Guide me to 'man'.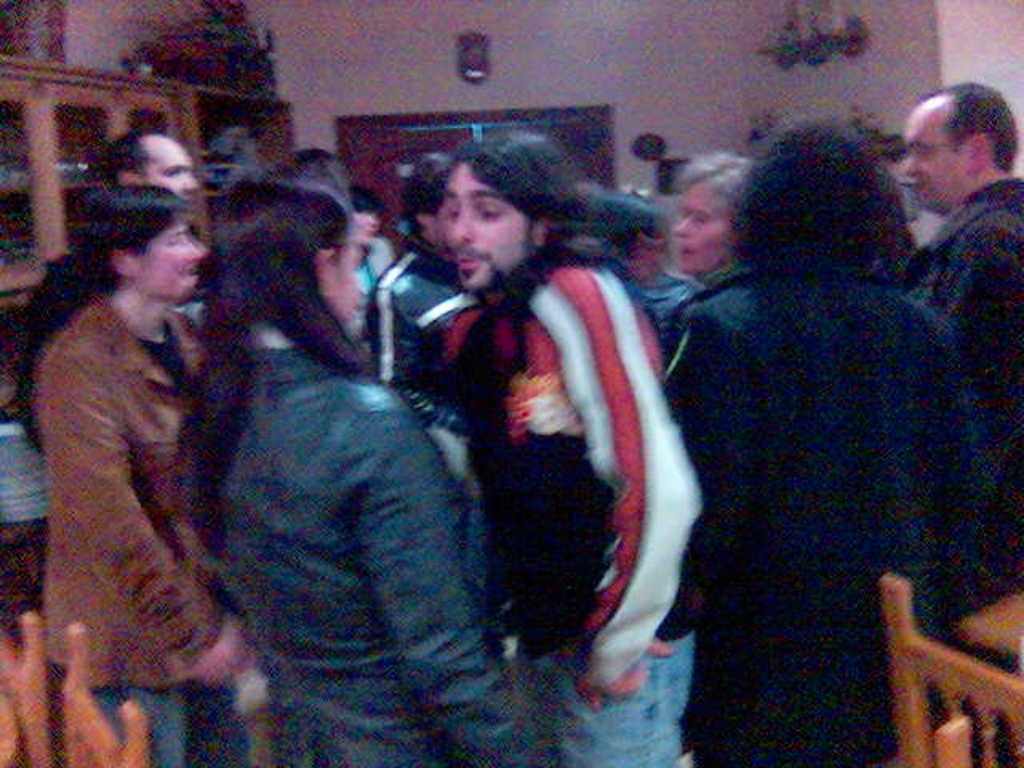
Guidance: 16/130/208/422.
